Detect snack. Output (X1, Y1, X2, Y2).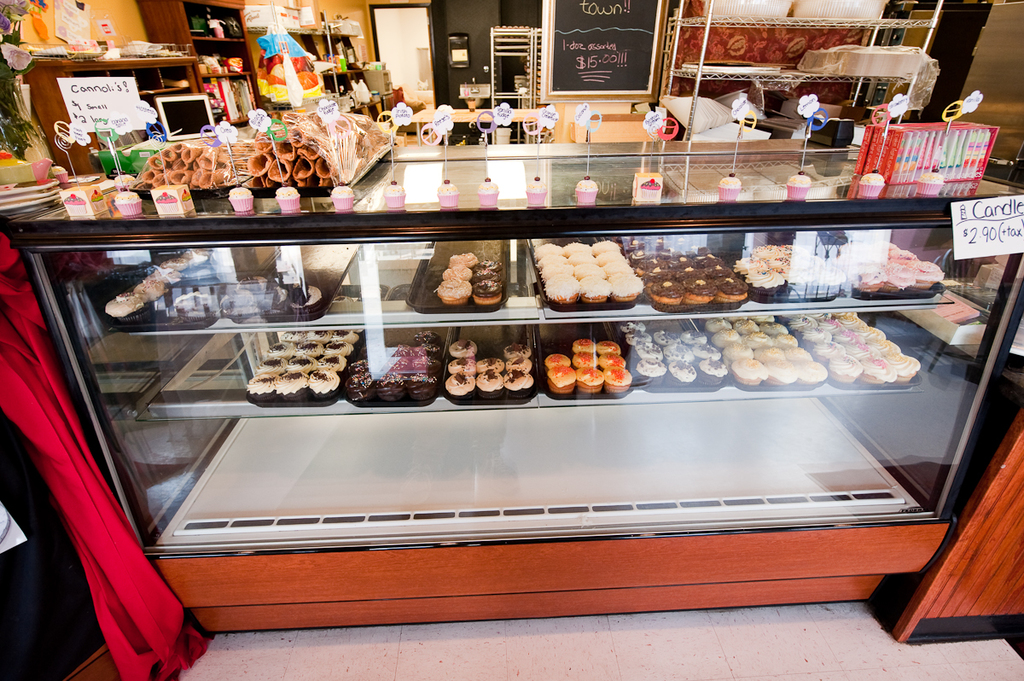
(275, 189, 300, 212).
